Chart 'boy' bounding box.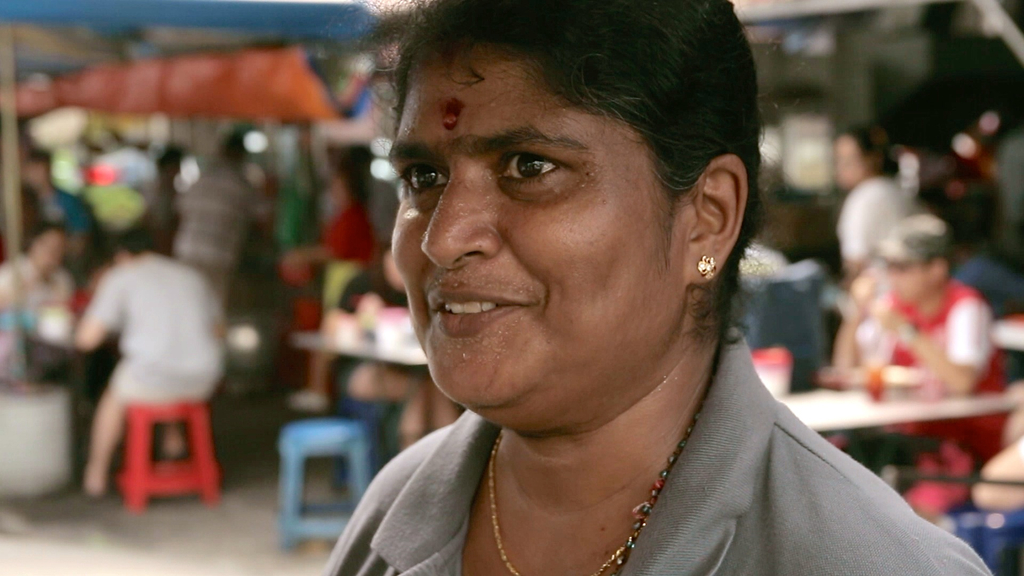
Charted: left=831, top=218, right=1009, bottom=523.
